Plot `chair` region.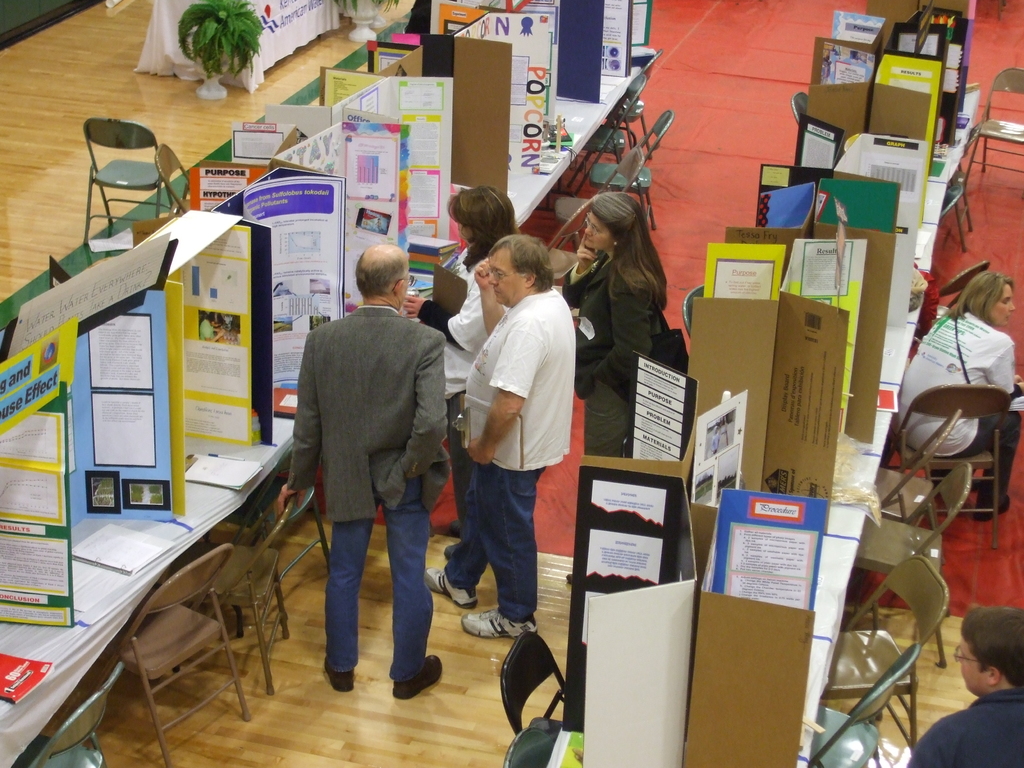
Plotted at 793,91,806,125.
